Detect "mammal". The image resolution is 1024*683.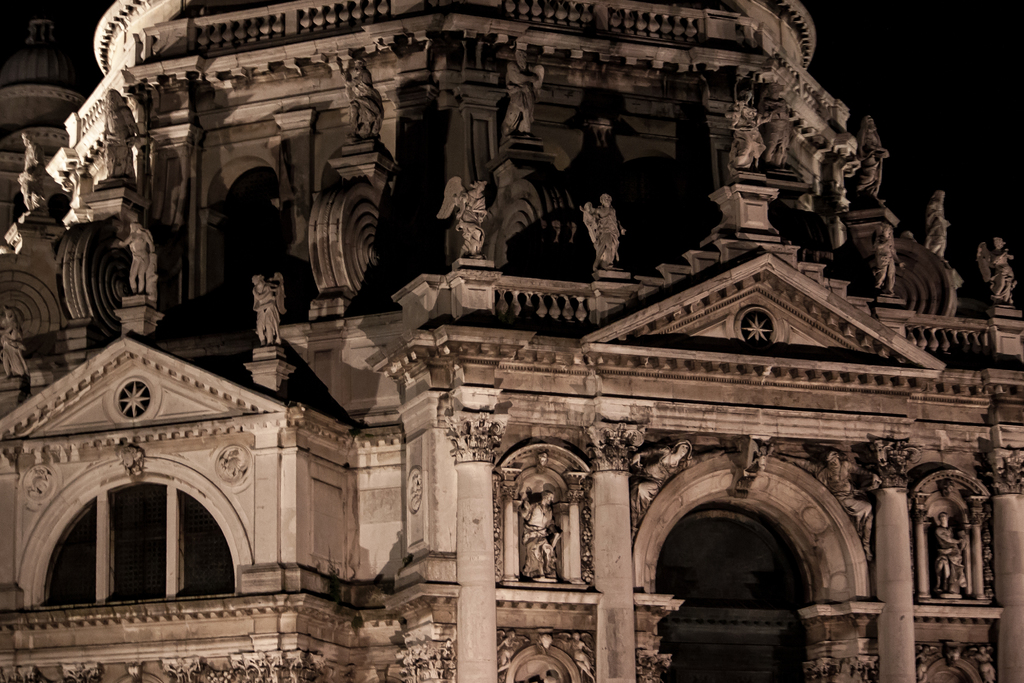
bbox(340, 59, 397, 138).
